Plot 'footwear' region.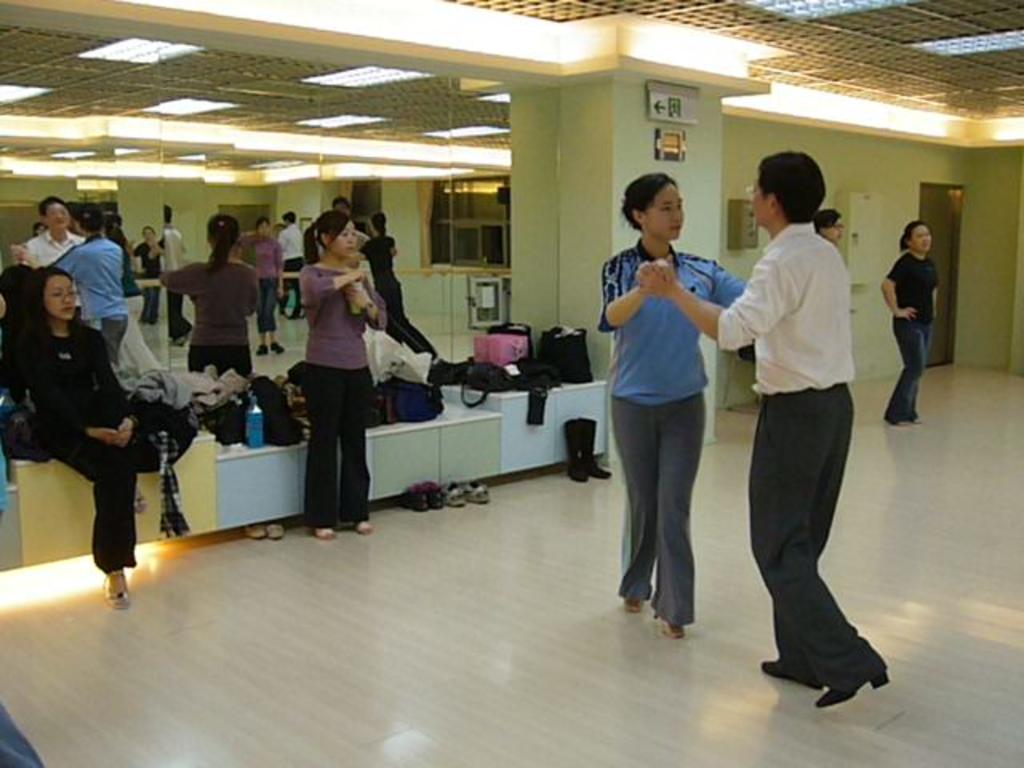
Plotted at x1=358, y1=518, x2=379, y2=536.
